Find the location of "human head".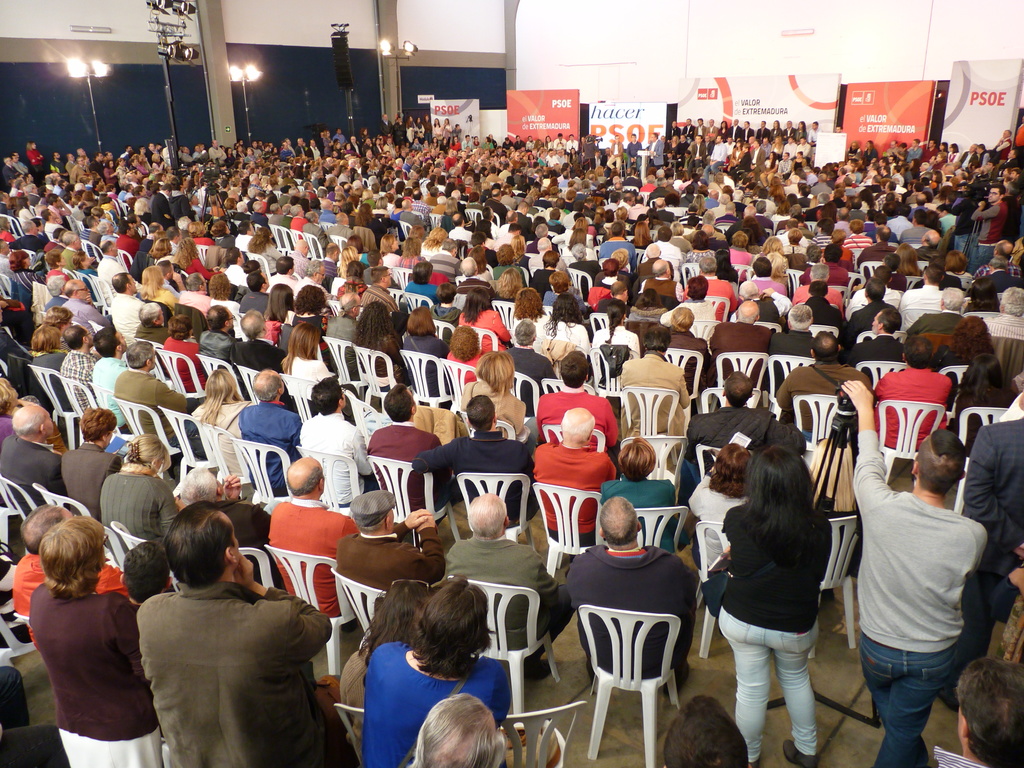
Location: x1=207 y1=303 x2=238 y2=328.
